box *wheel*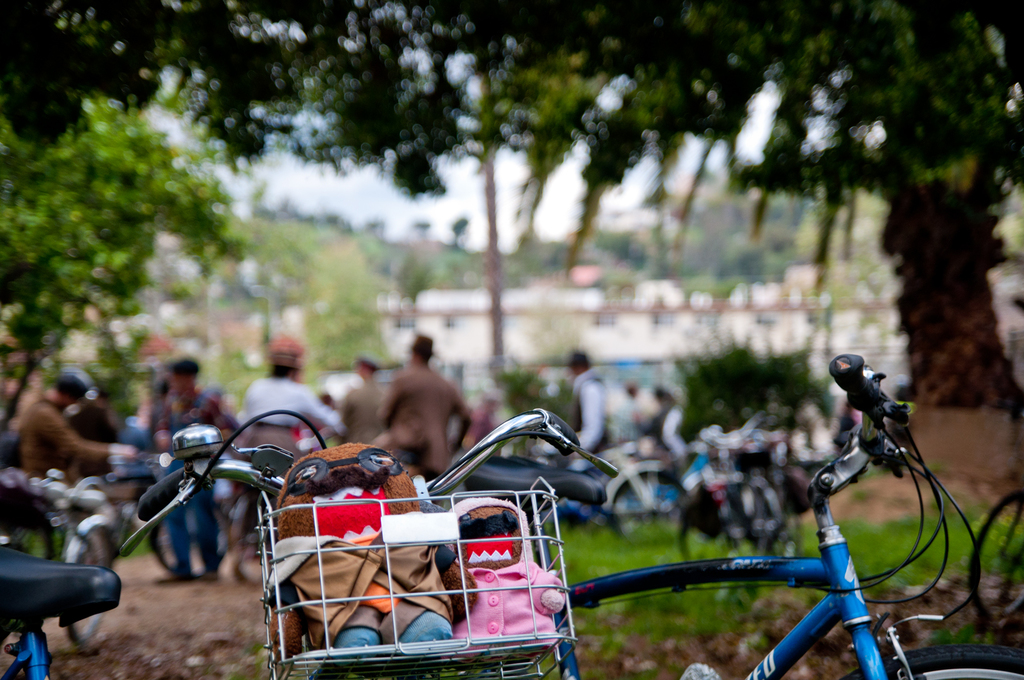
bbox(965, 491, 1023, 638)
